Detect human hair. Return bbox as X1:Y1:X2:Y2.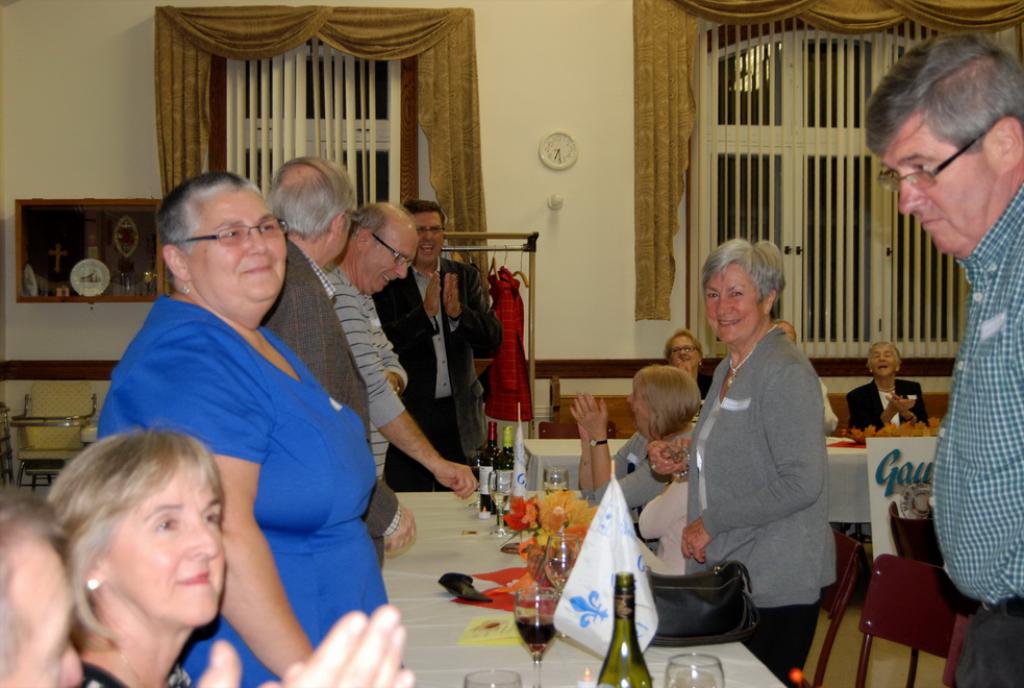
699:239:796:296.
